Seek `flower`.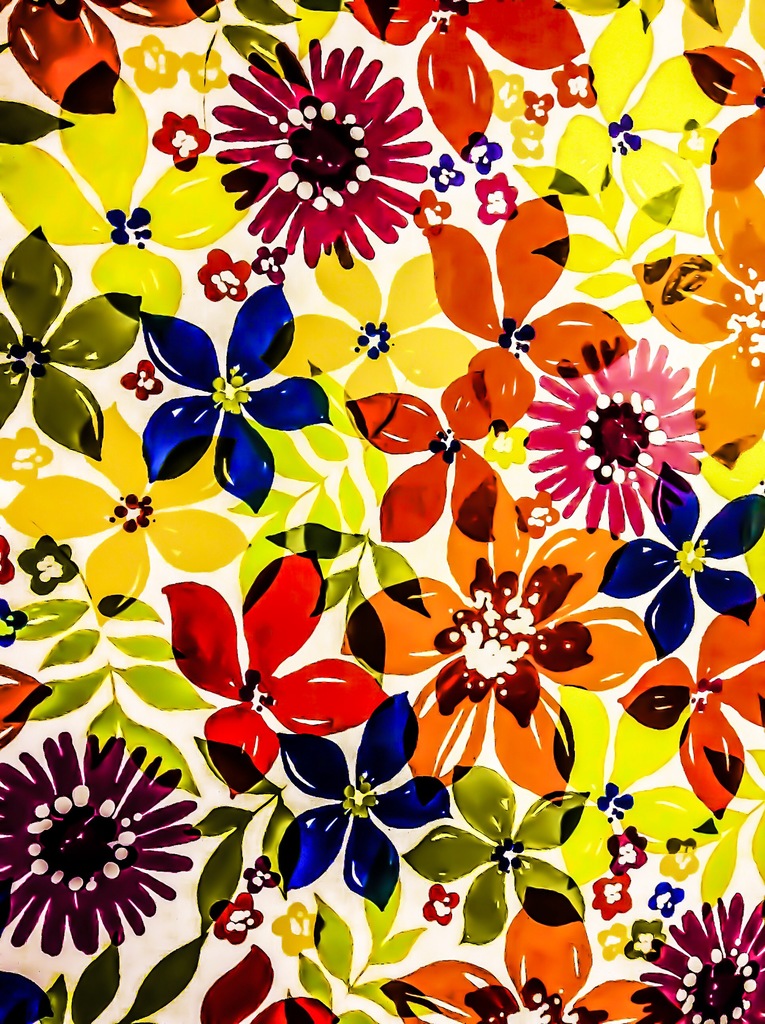
rect(0, 223, 141, 463).
